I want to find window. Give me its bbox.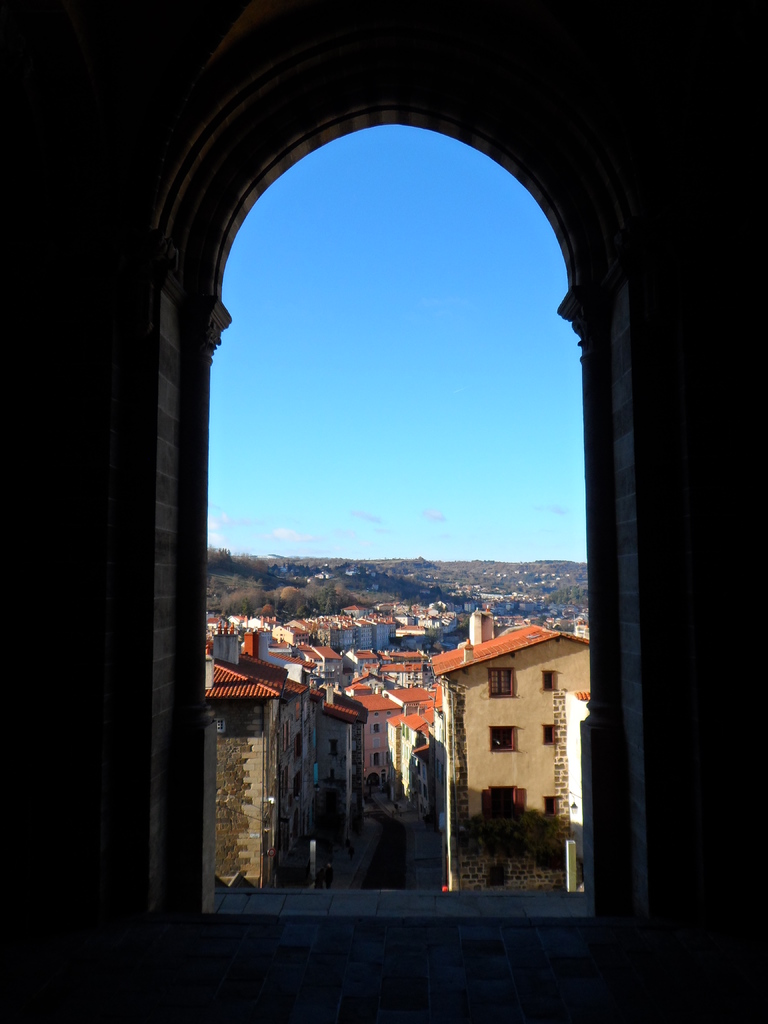
Rect(541, 797, 558, 818).
